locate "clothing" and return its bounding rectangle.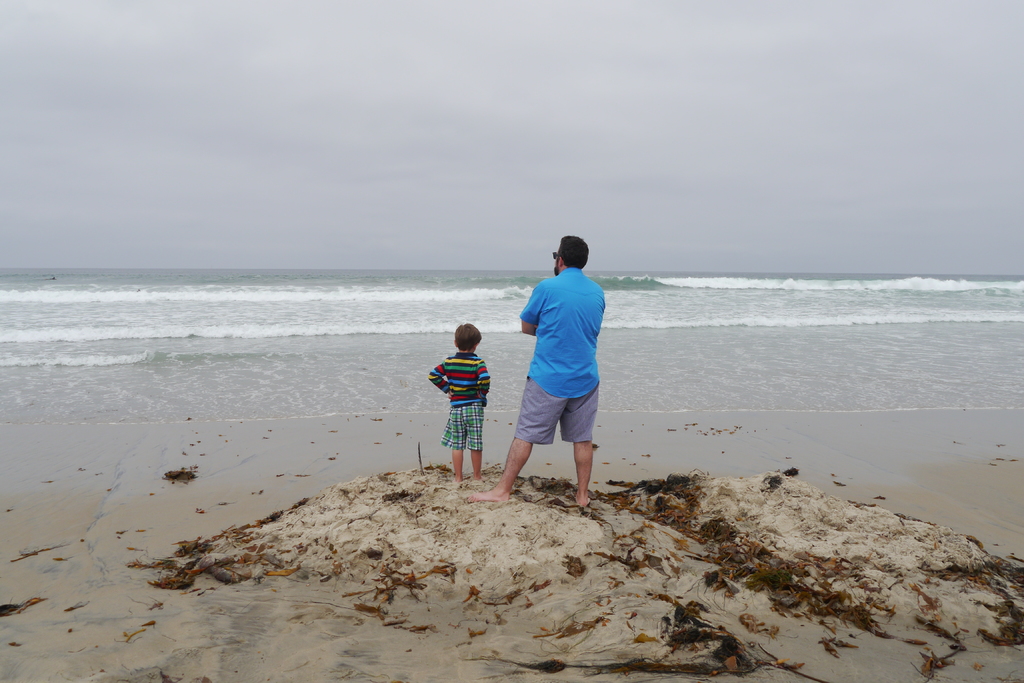
(440, 403, 483, 449).
